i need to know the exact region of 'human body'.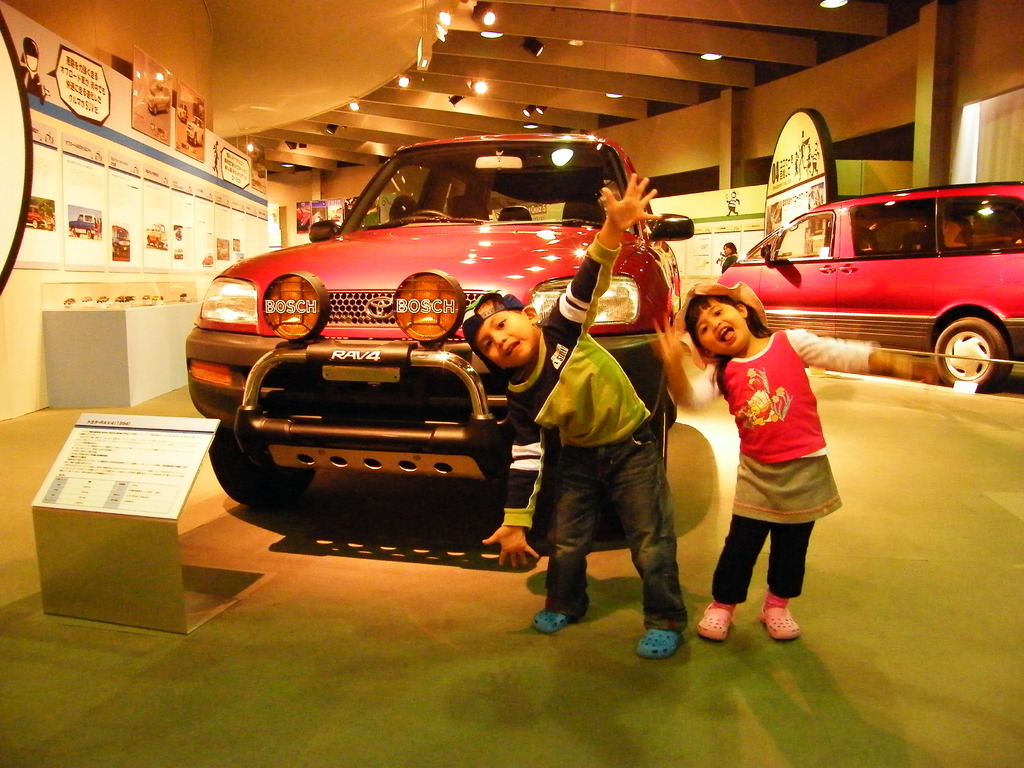
Region: pyautogui.locateOnScreen(485, 189, 700, 622).
